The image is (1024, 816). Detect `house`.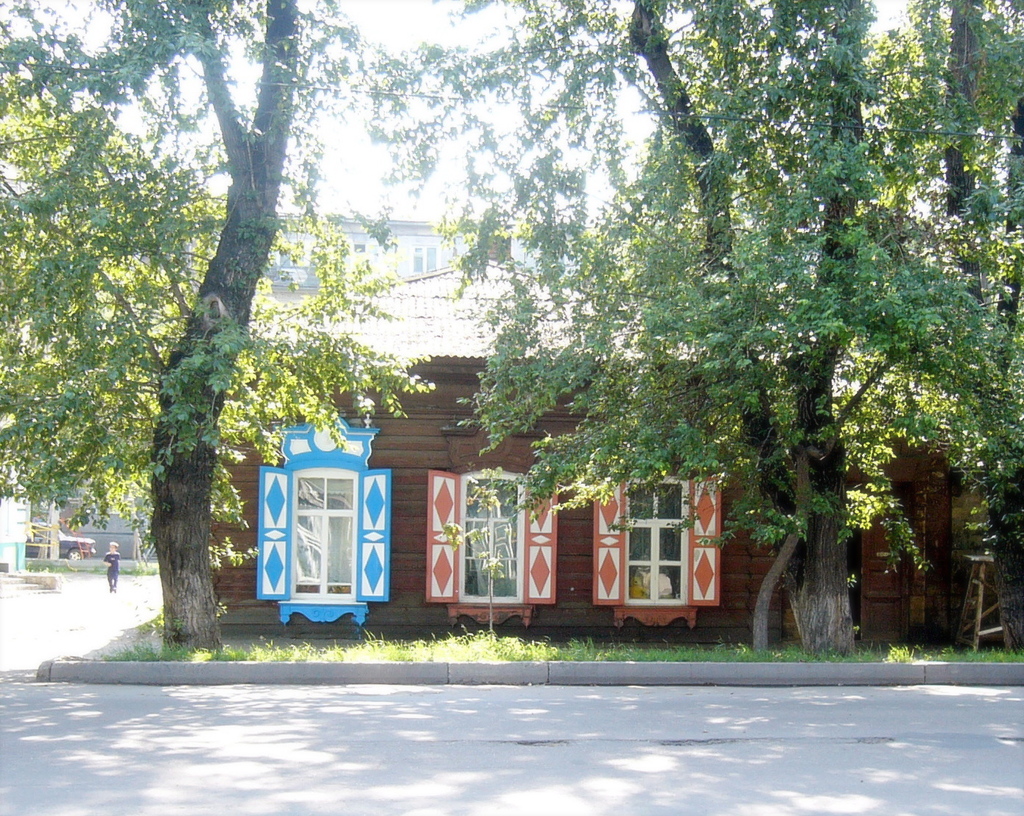
Detection: 0,445,27,562.
